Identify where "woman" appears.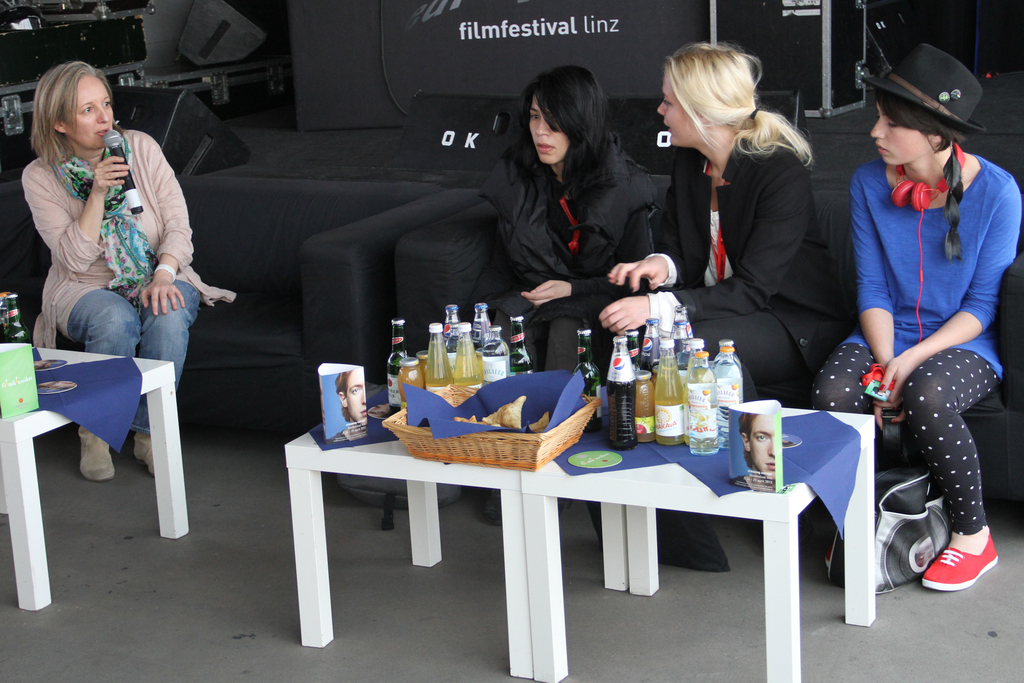
Appears at (x1=656, y1=45, x2=849, y2=421).
